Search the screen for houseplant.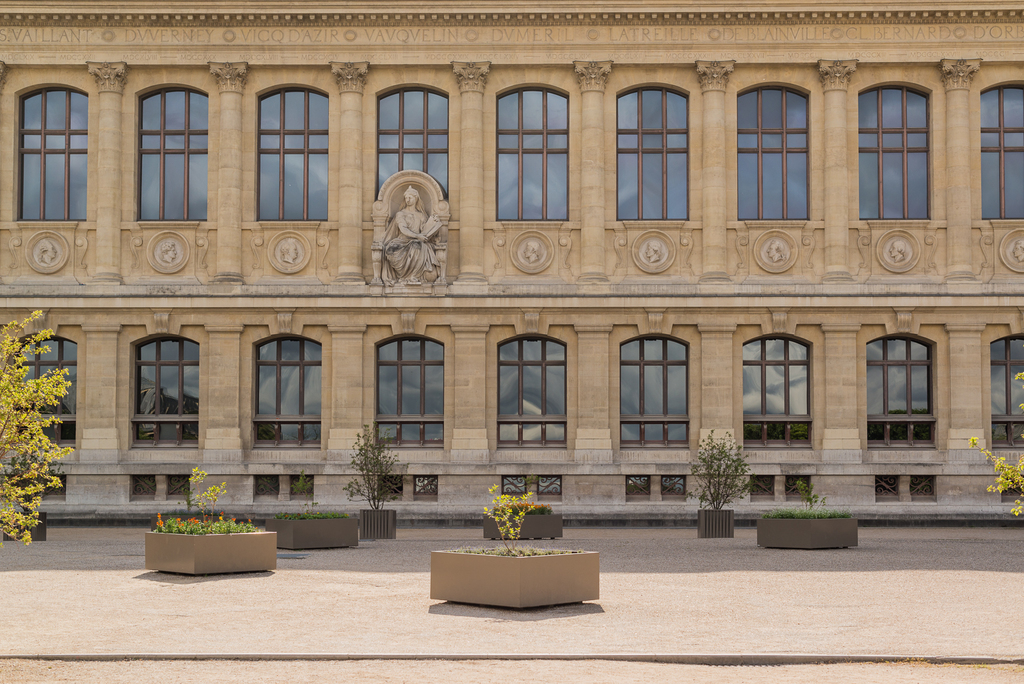
Found at select_region(426, 476, 594, 615).
